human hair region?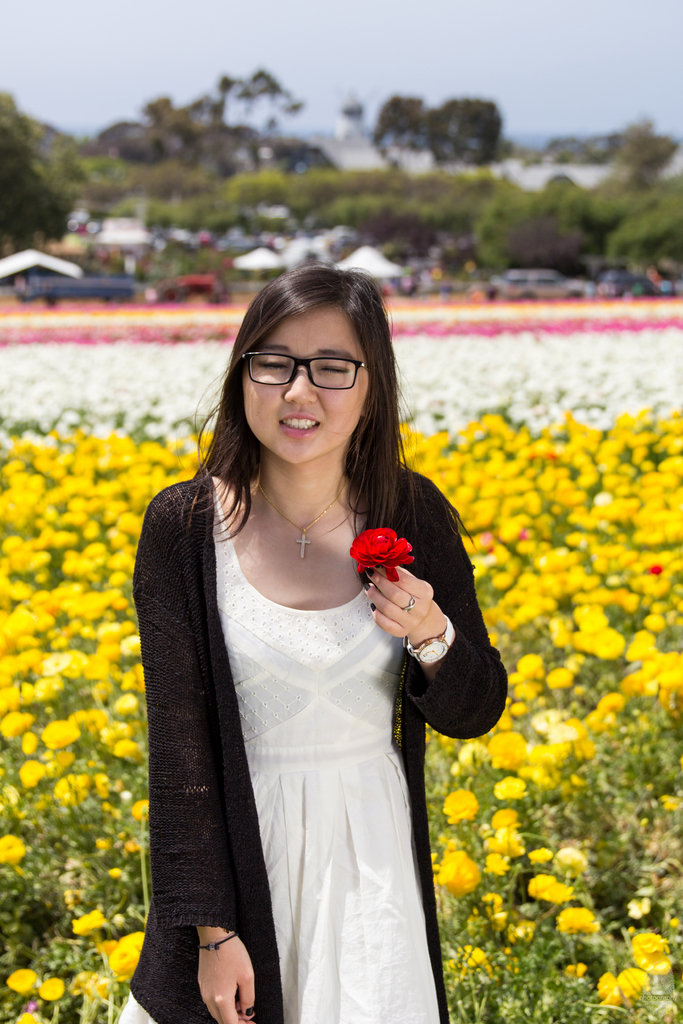
190,251,418,574
